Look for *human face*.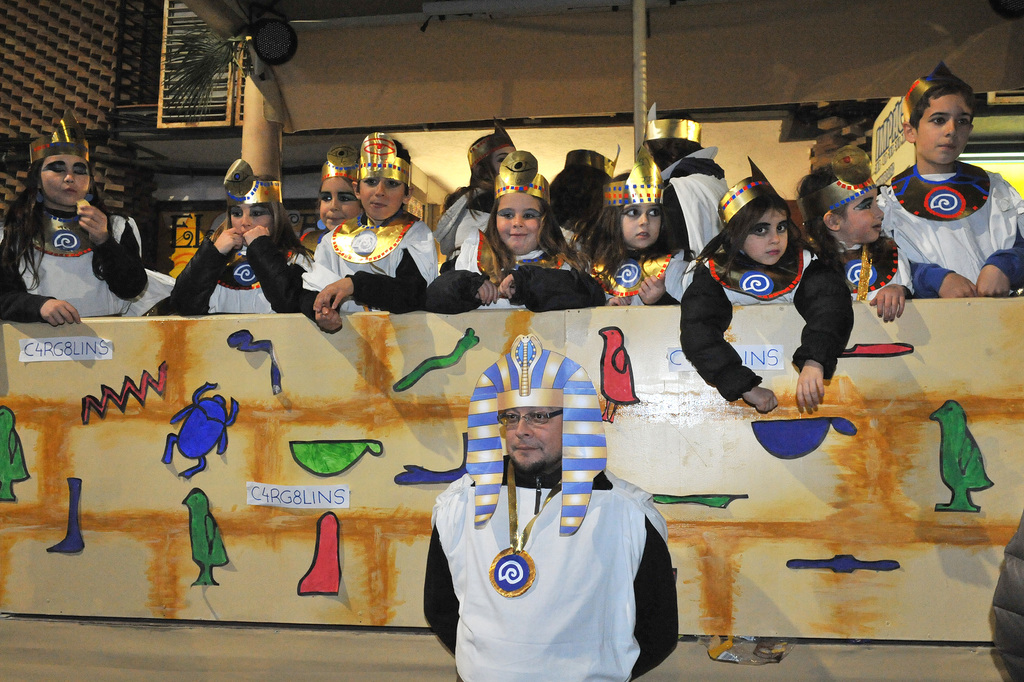
Found: [x1=356, y1=177, x2=404, y2=219].
